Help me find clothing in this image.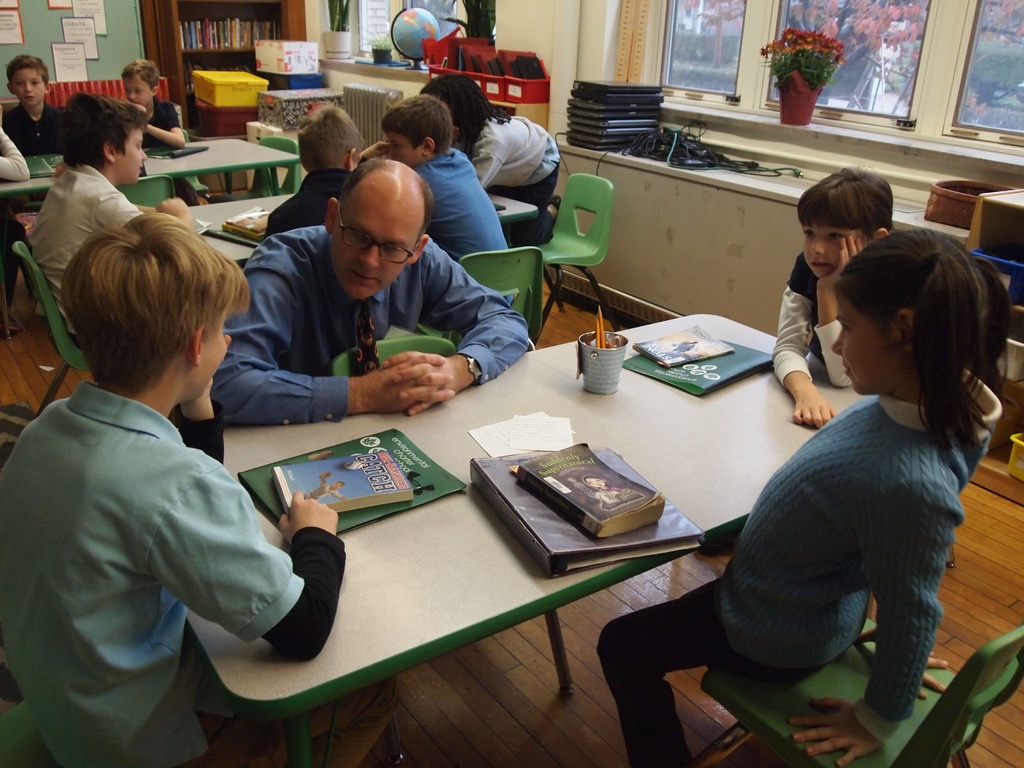
Found it: rect(589, 369, 1002, 765).
